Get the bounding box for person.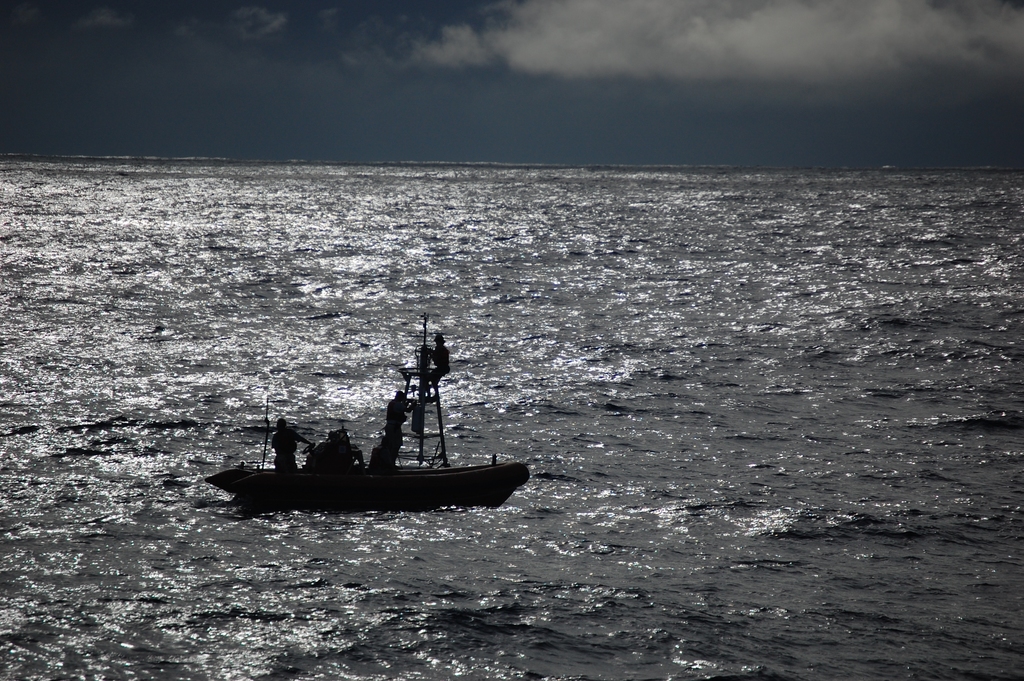
Rect(386, 390, 416, 461).
